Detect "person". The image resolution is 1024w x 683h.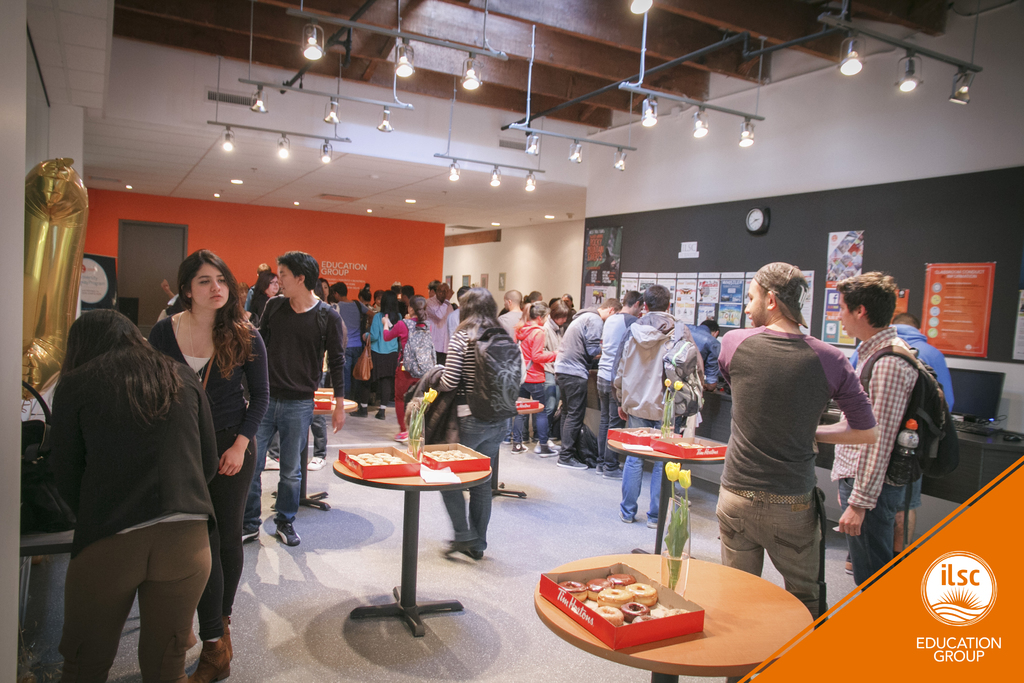
506 294 557 453.
